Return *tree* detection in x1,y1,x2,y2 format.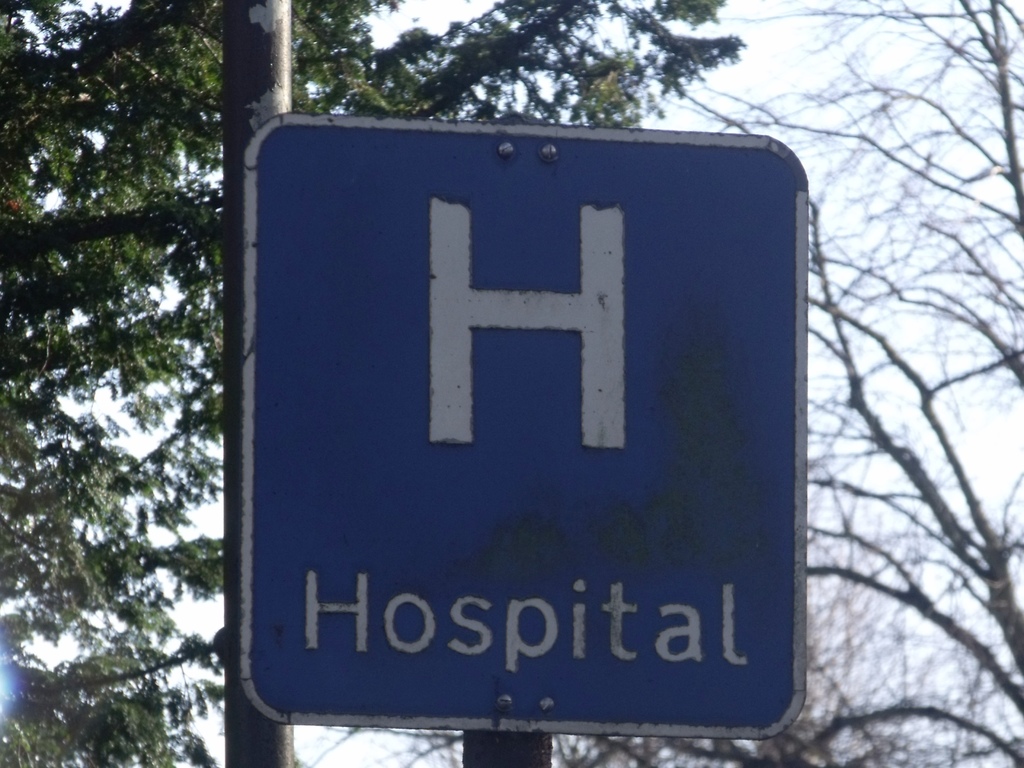
0,0,744,767.
